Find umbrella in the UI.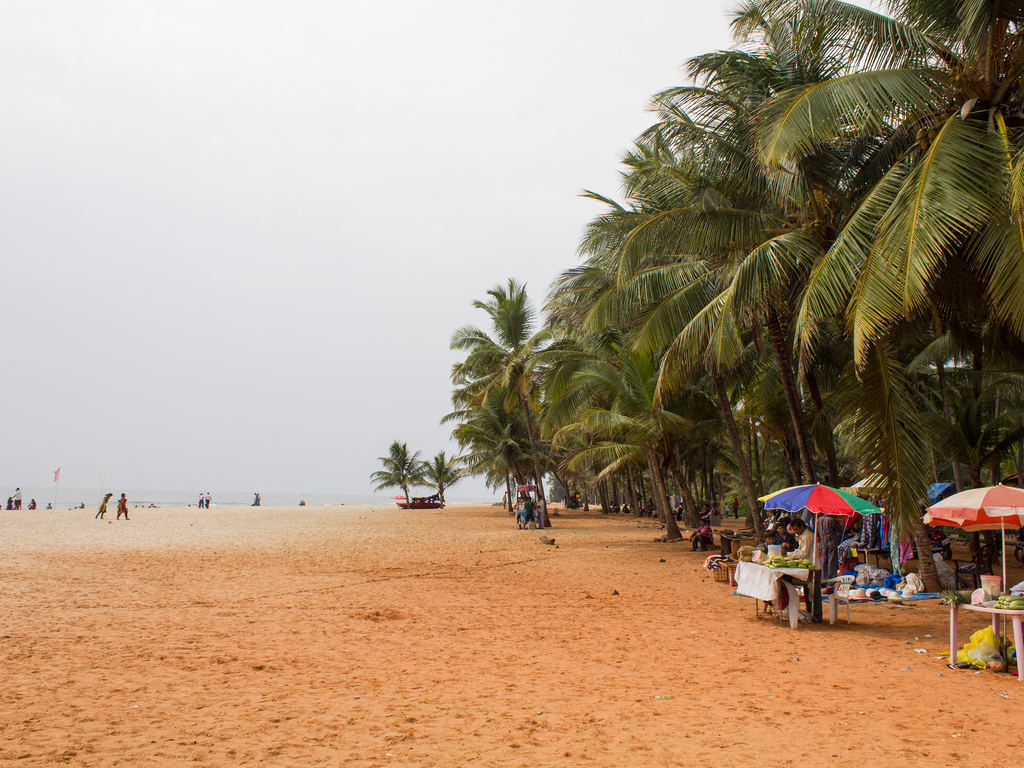
UI element at [x1=927, y1=481, x2=1023, y2=605].
